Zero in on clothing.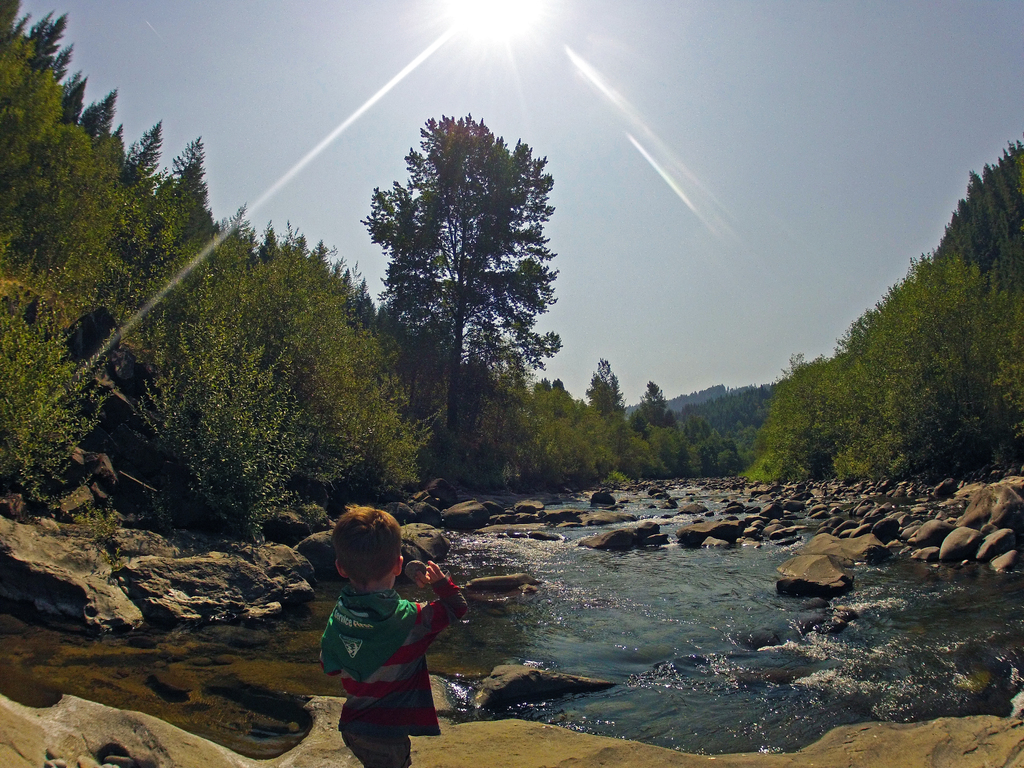
Zeroed in: l=313, t=561, r=445, b=739.
